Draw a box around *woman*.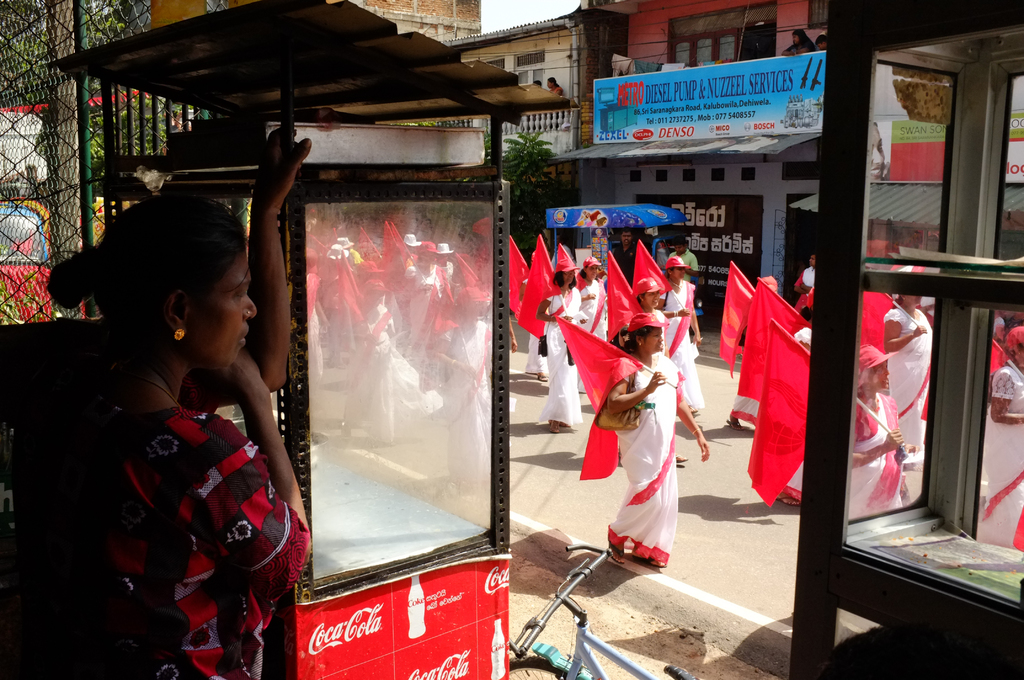
(346, 280, 444, 455).
